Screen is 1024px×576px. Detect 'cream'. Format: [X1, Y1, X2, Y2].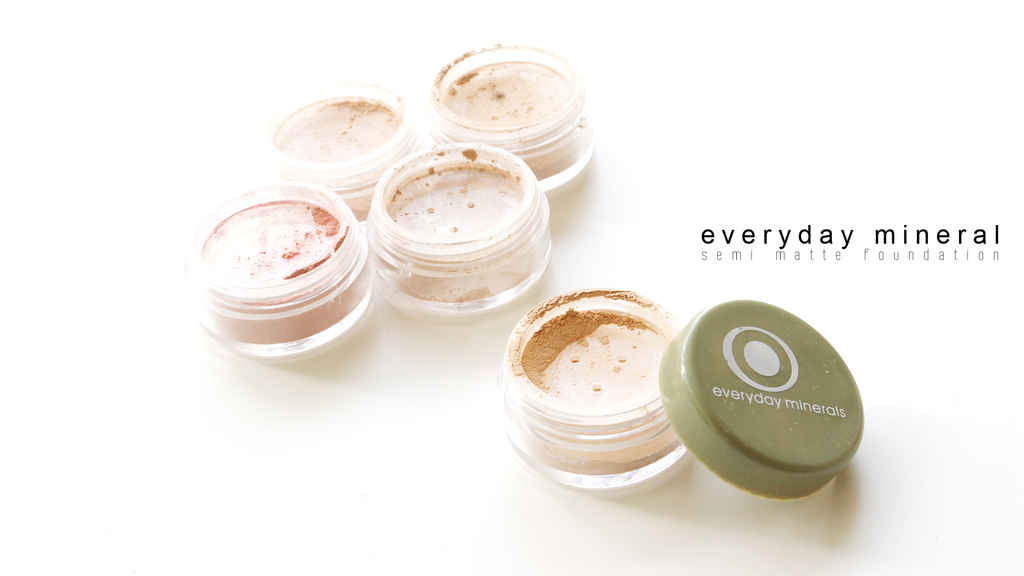
[368, 136, 552, 309].
